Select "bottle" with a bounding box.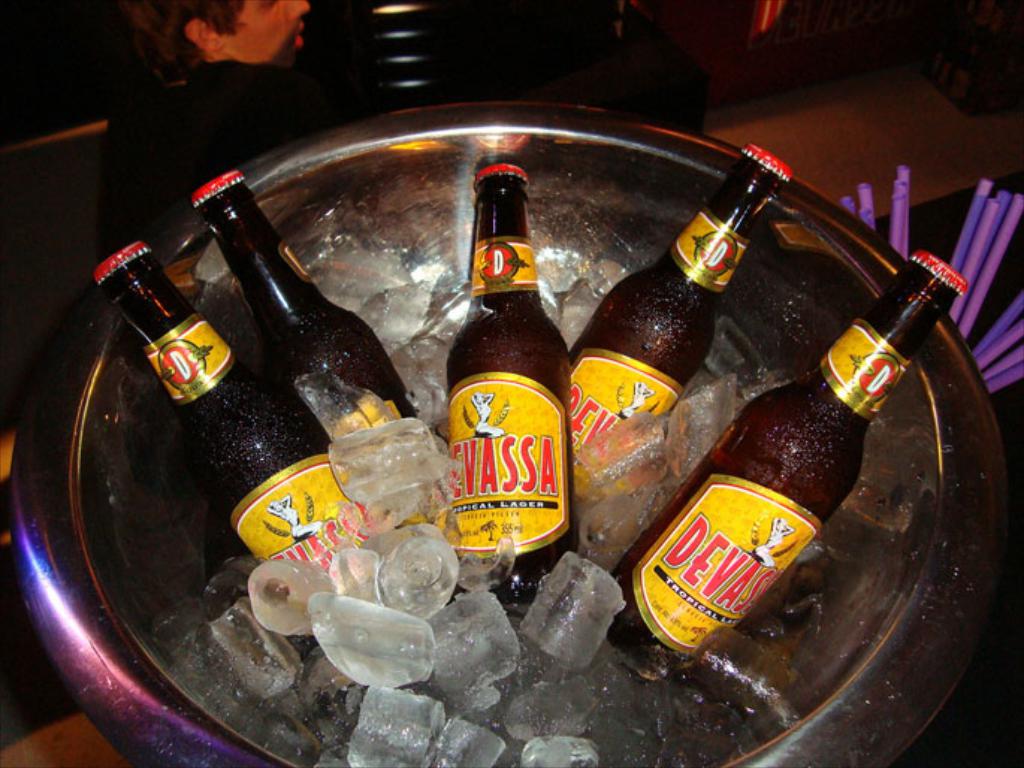
detection(447, 148, 576, 610).
